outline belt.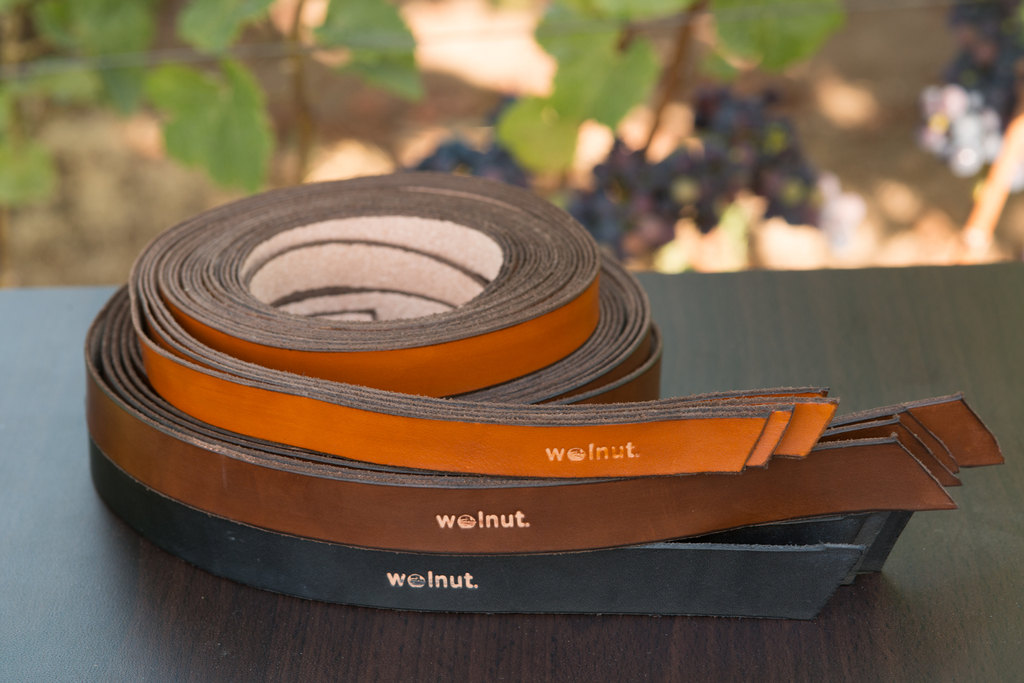
Outline: pyautogui.locateOnScreen(85, 251, 1007, 558).
